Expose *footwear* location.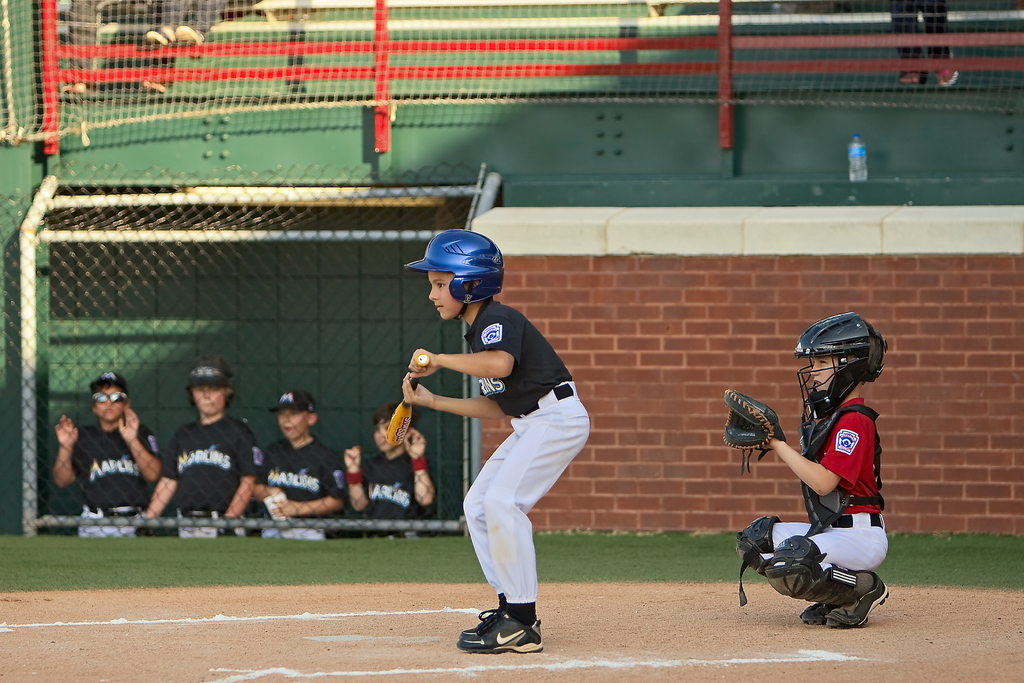
Exposed at 804, 599, 835, 627.
